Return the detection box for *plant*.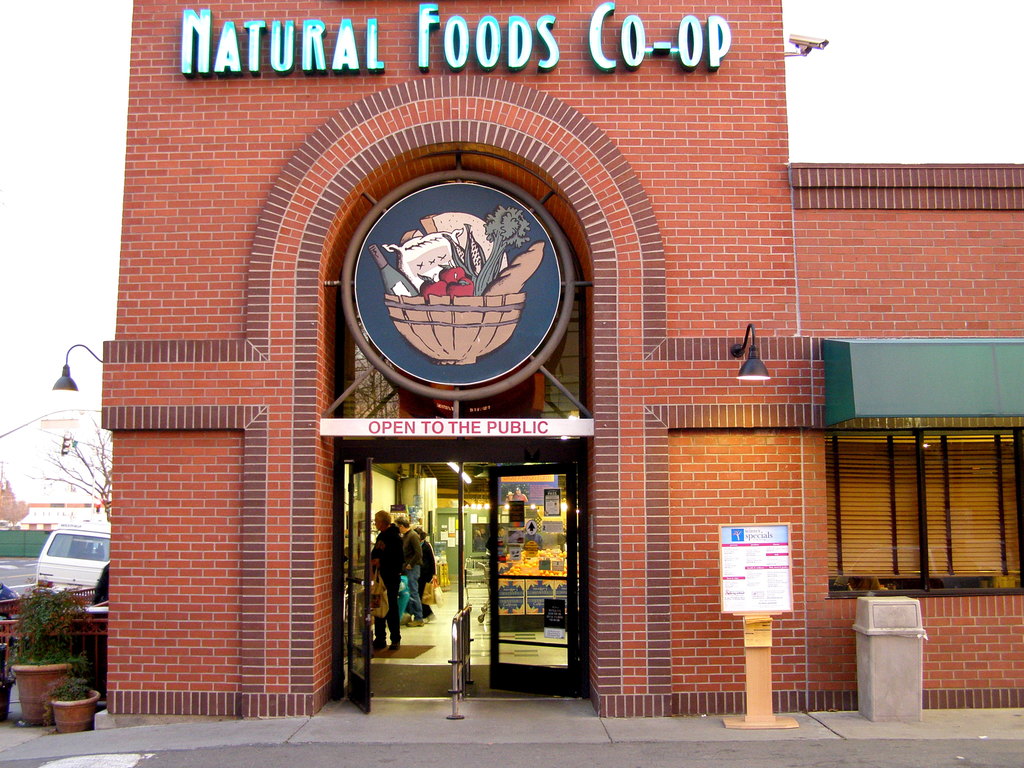
box=[0, 633, 16, 688].
